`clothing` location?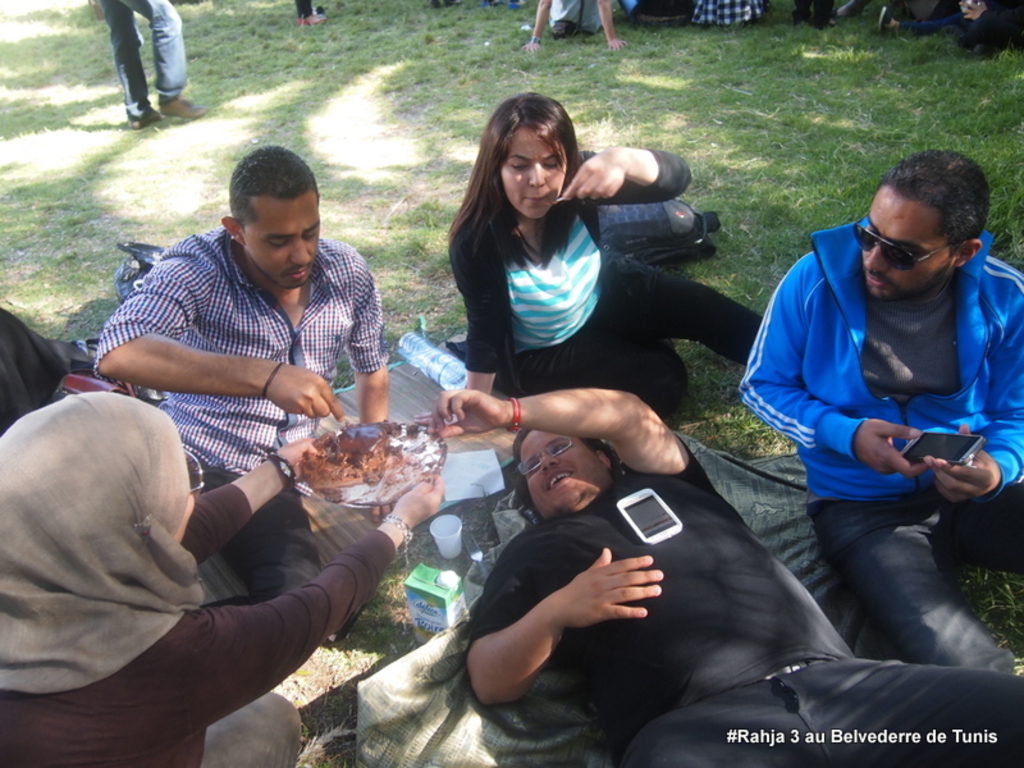
region(458, 449, 1023, 767)
